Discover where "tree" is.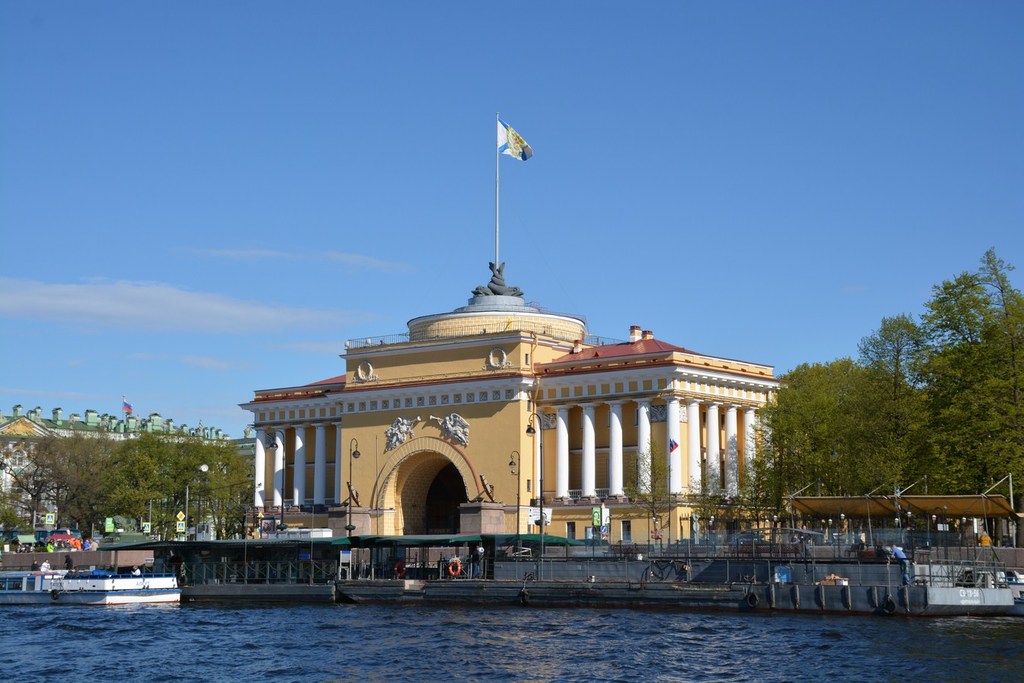
Discovered at select_region(856, 250, 1023, 526).
